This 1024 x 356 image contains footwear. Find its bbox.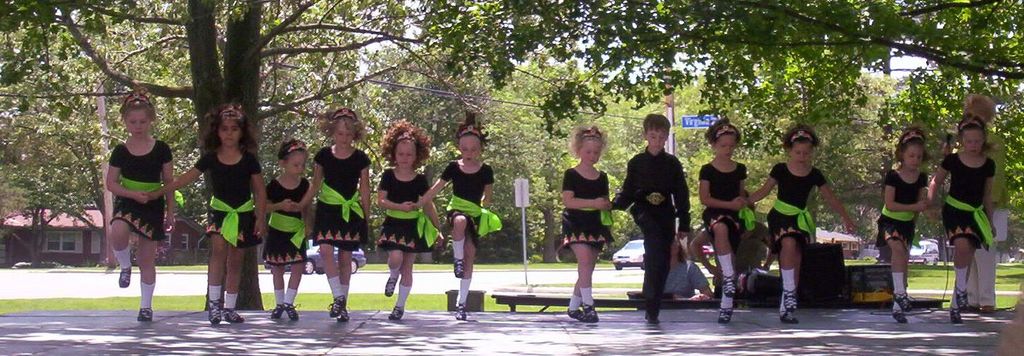
776, 292, 803, 324.
